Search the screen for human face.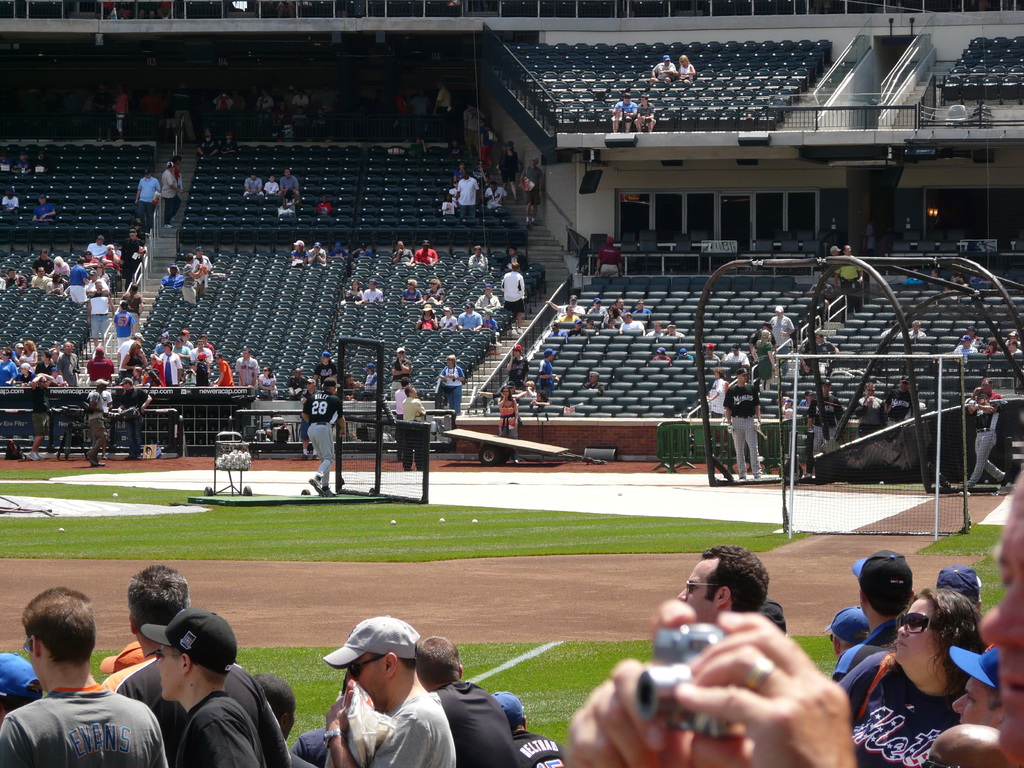
Found at (348,653,387,708).
